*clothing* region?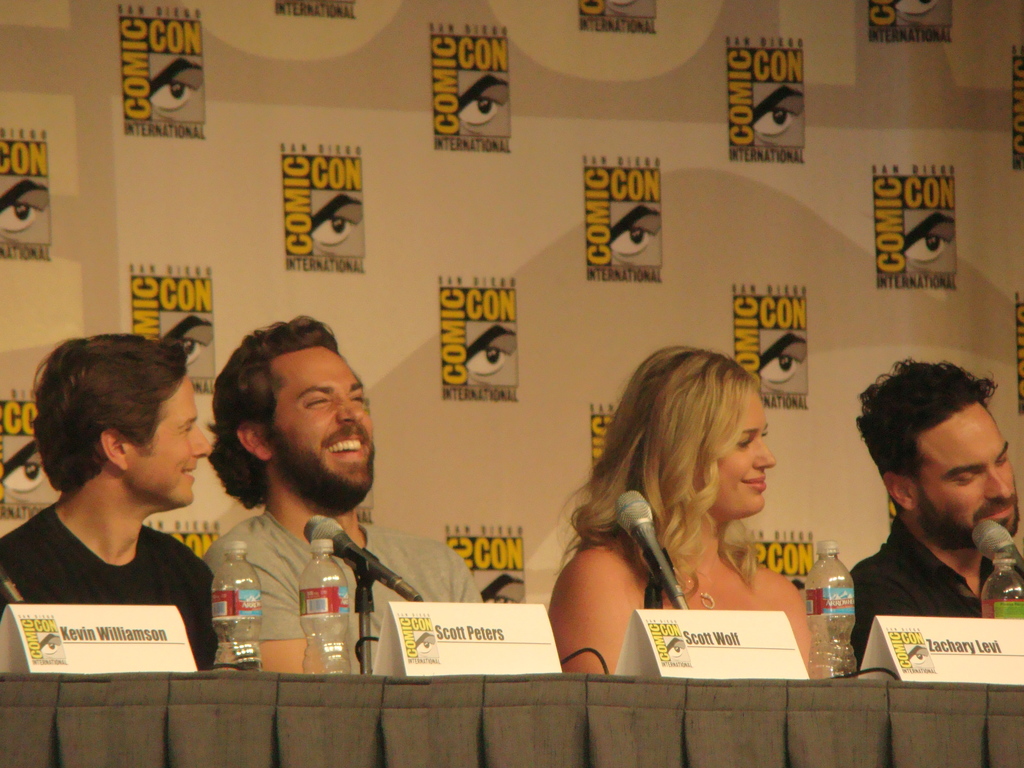
<box>836,518,1023,684</box>
